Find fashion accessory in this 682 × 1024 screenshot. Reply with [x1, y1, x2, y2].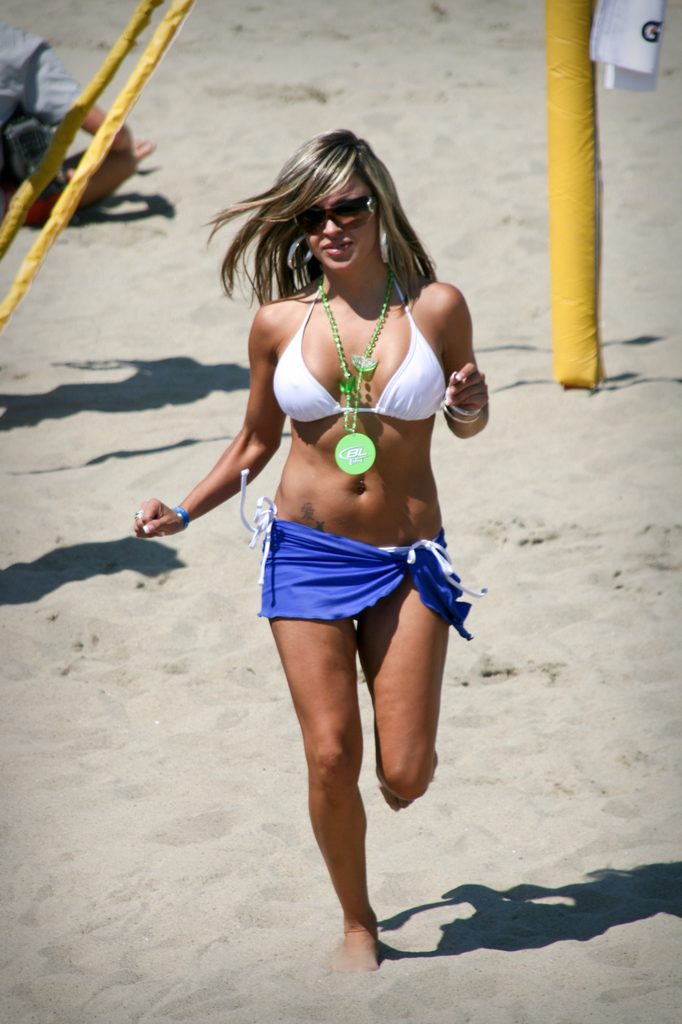
[290, 192, 379, 236].
